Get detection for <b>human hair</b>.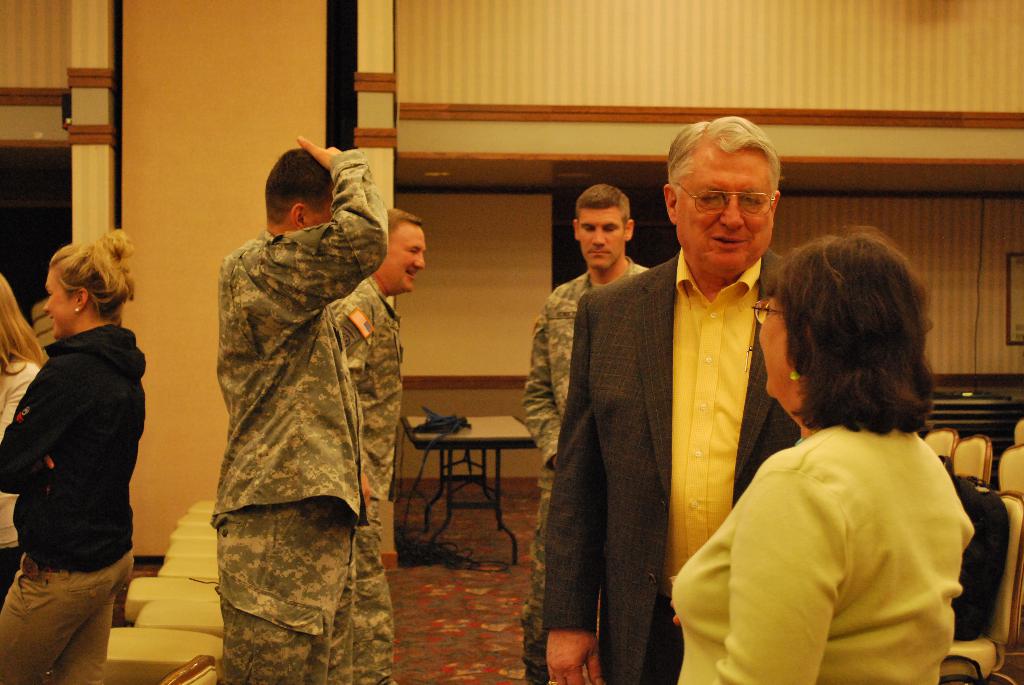
Detection: 250,142,319,228.
